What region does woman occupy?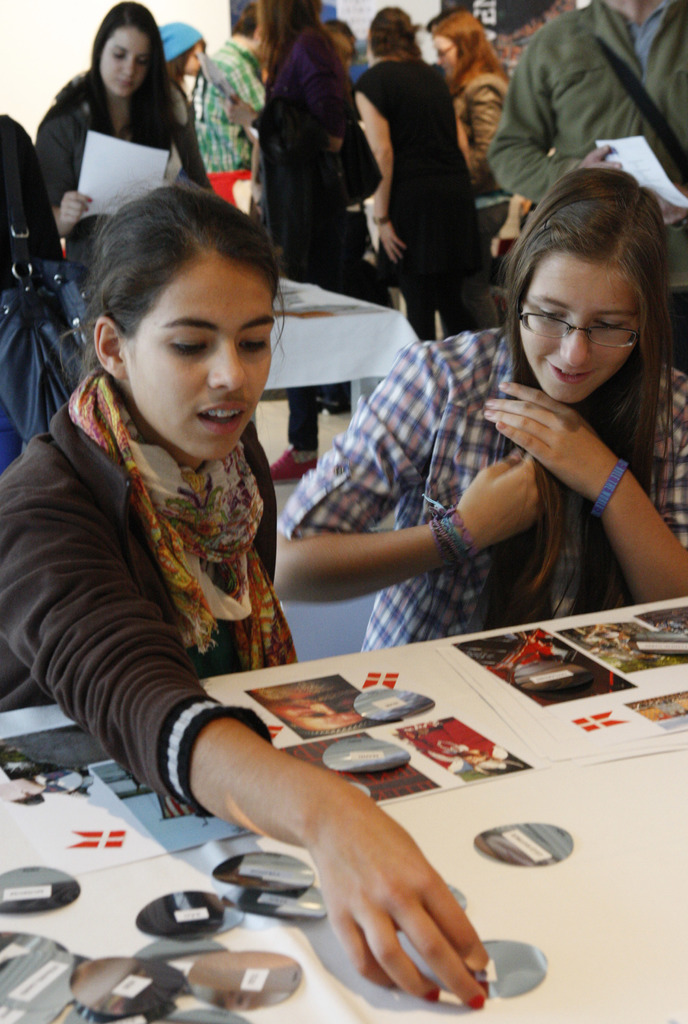
(0,183,498,993).
